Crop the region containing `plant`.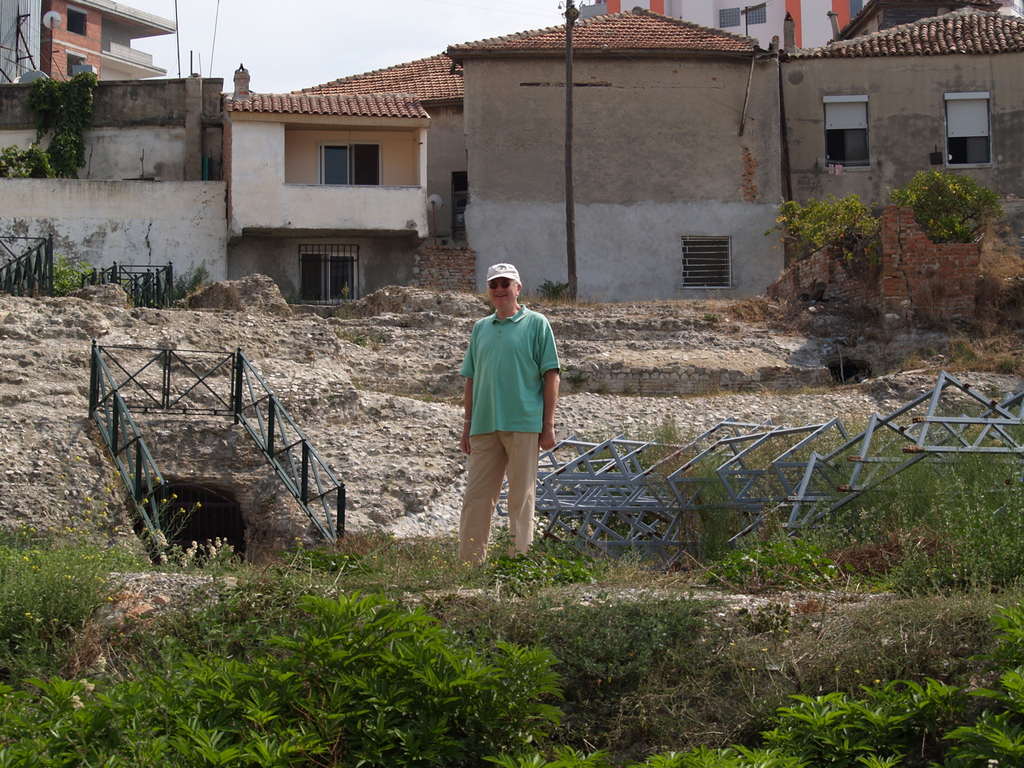
Crop region: bbox(49, 262, 87, 293).
